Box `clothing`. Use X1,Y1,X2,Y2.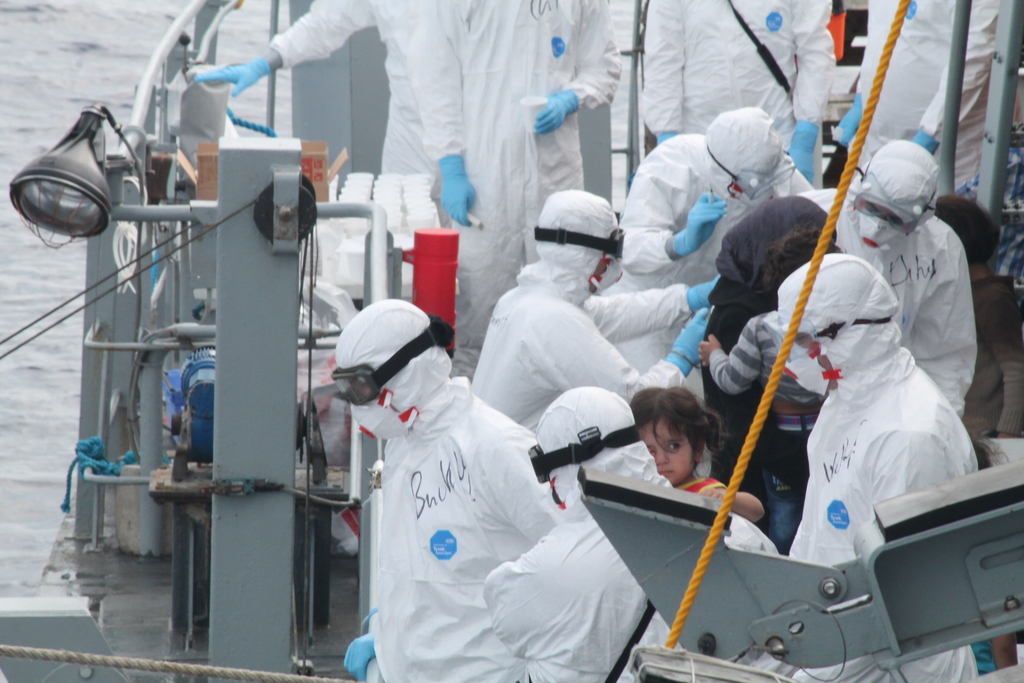
340,301,559,682.
